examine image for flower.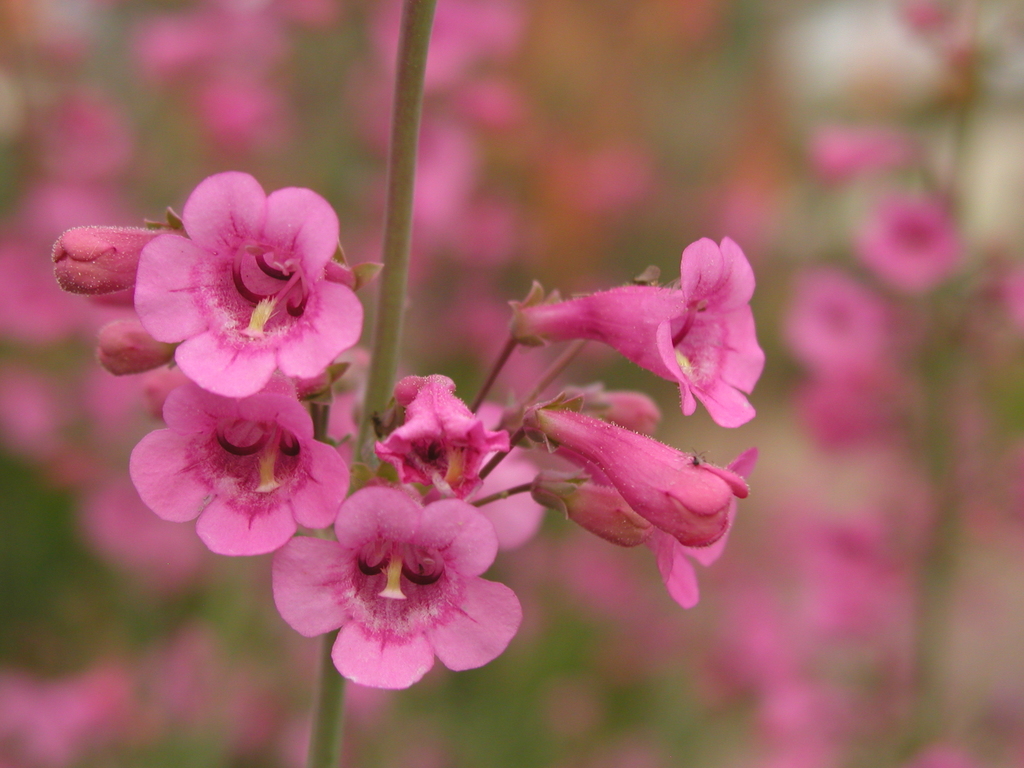
Examination result: 137/386/346/557.
